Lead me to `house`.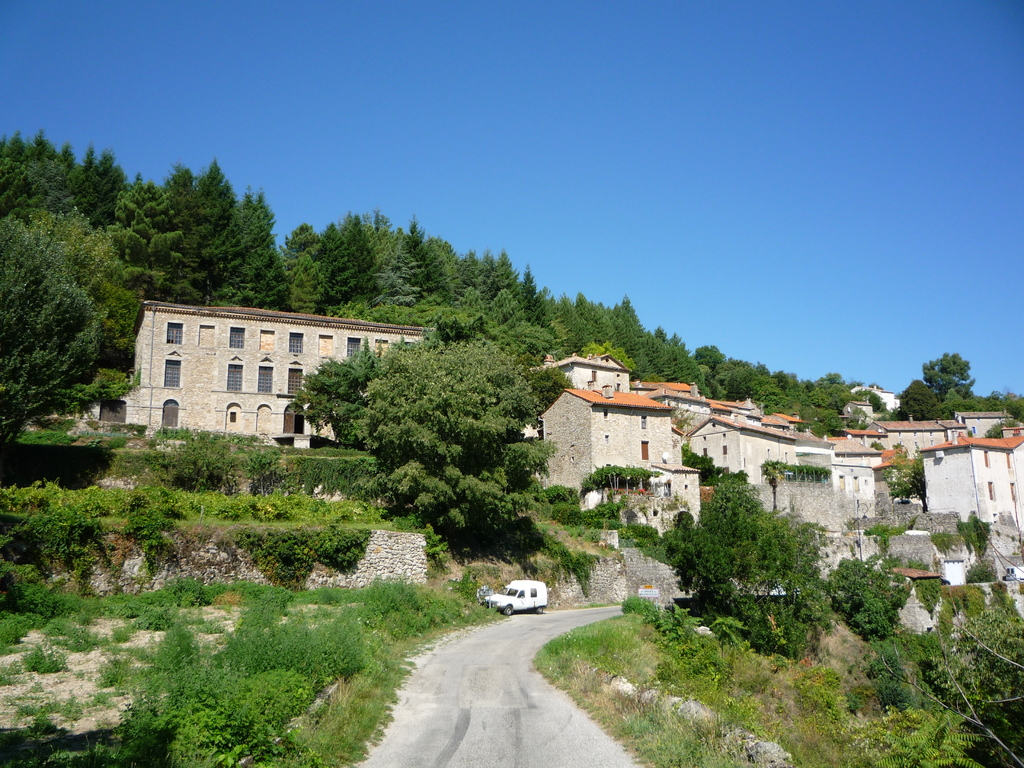
Lead to bbox(874, 417, 959, 456).
